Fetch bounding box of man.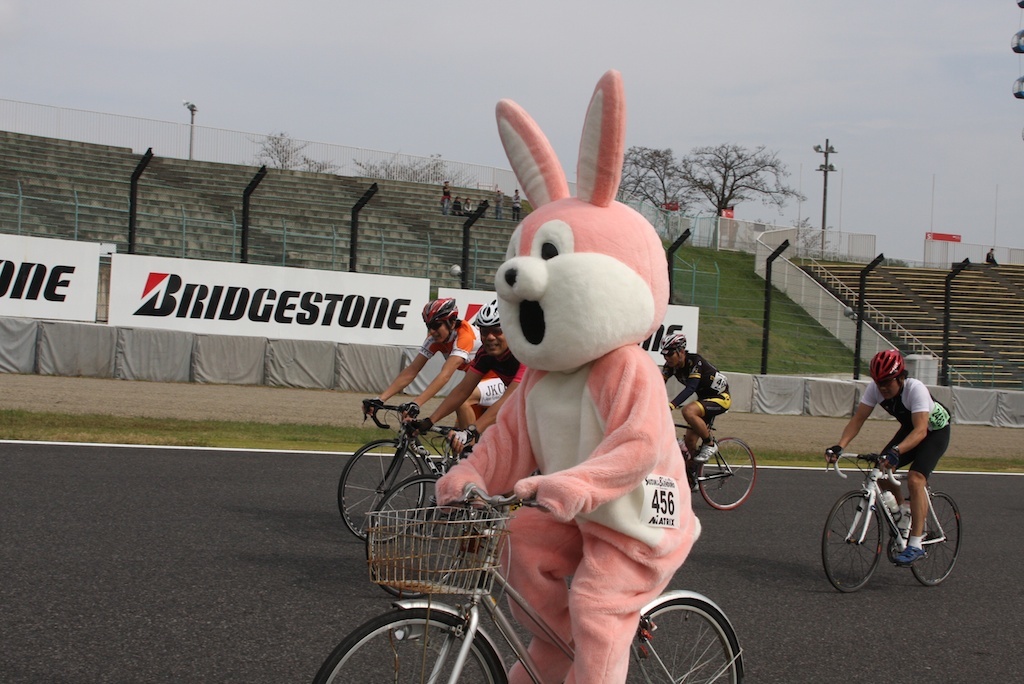
Bbox: rect(409, 299, 530, 456).
